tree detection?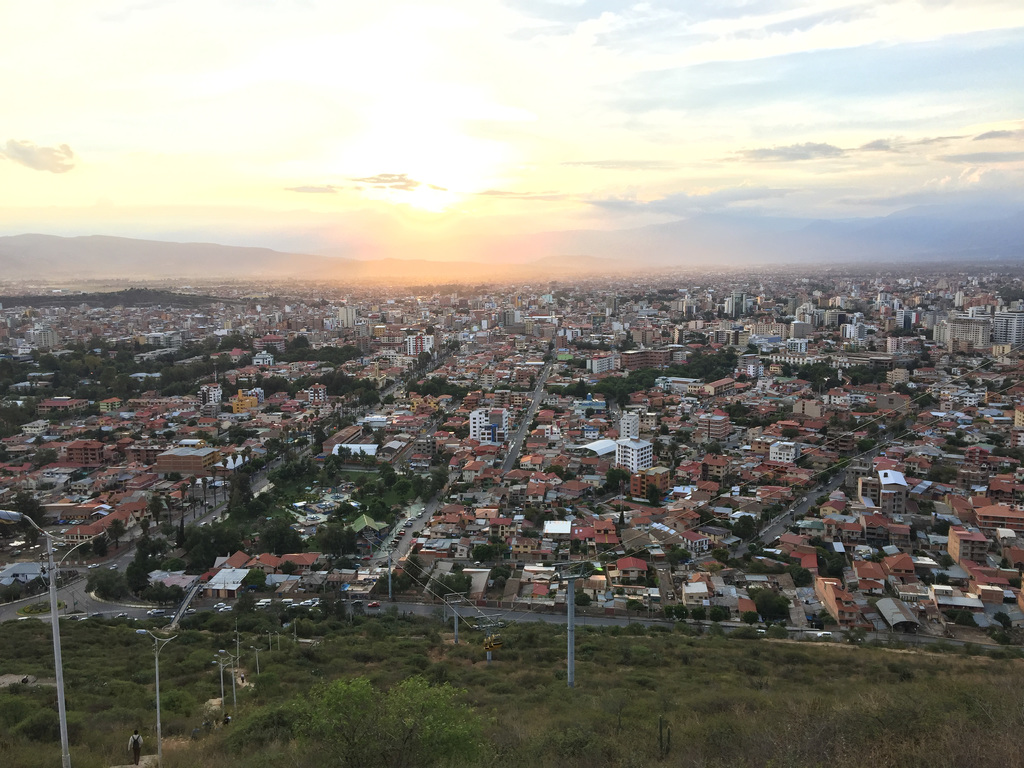
BBox(745, 577, 795, 639)
